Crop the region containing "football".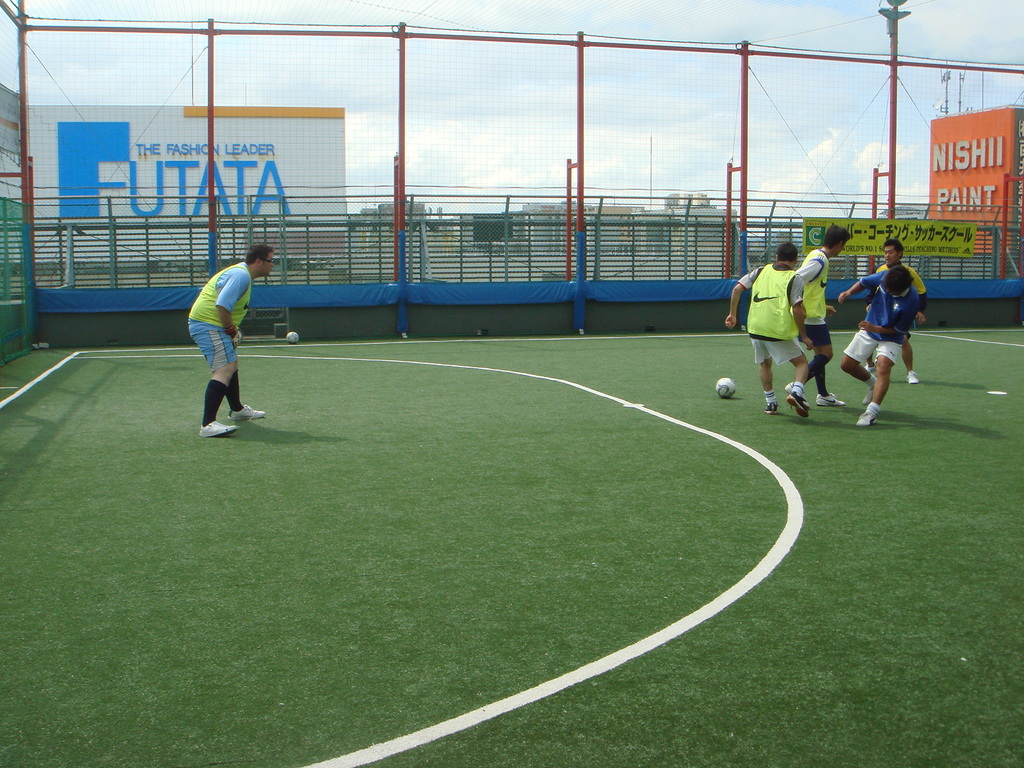
Crop region: crop(716, 377, 735, 401).
